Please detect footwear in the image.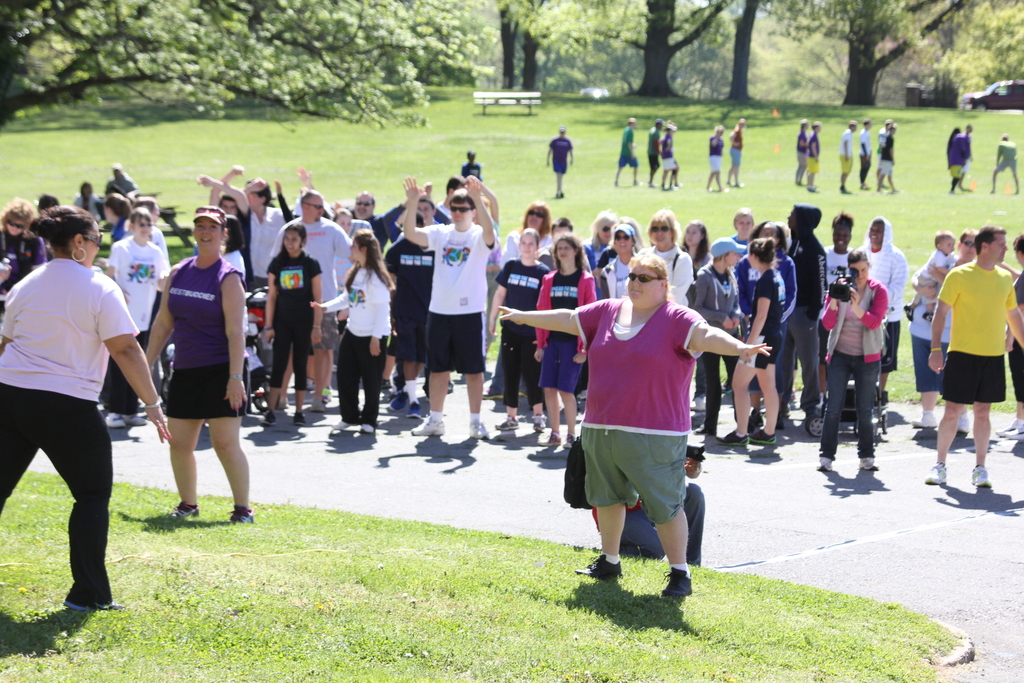
BBox(722, 431, 746, 444).
